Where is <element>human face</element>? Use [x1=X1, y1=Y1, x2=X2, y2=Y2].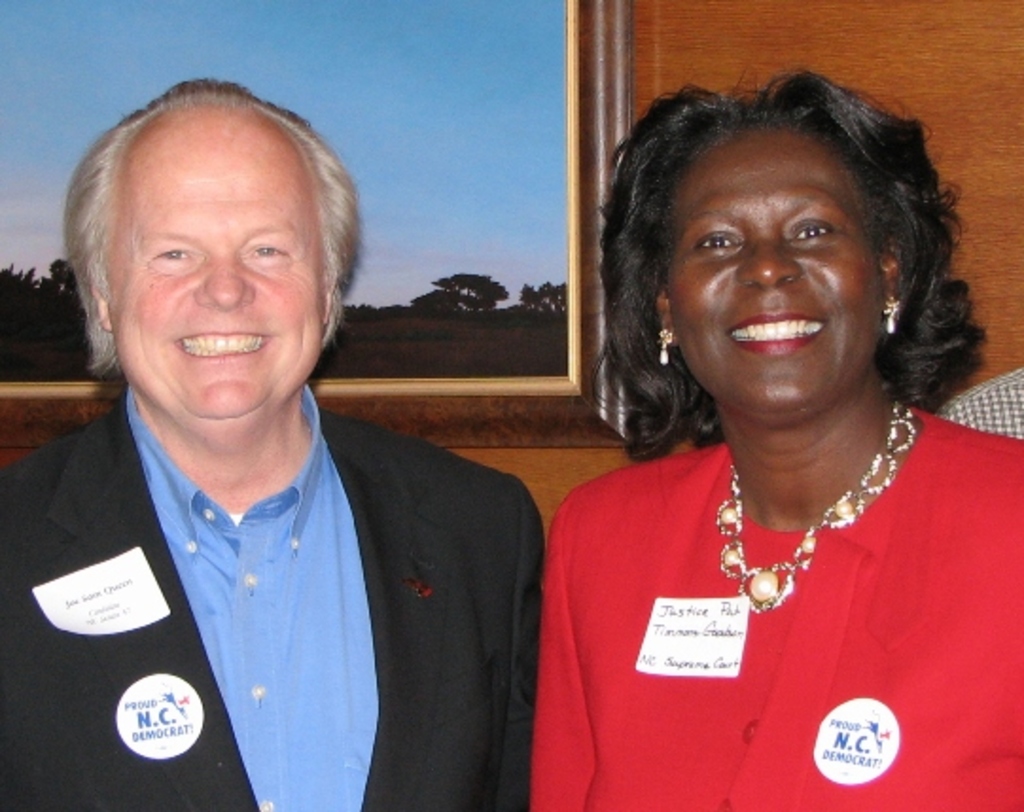
[x1=98, y1=121, x2=326, y2=416].
